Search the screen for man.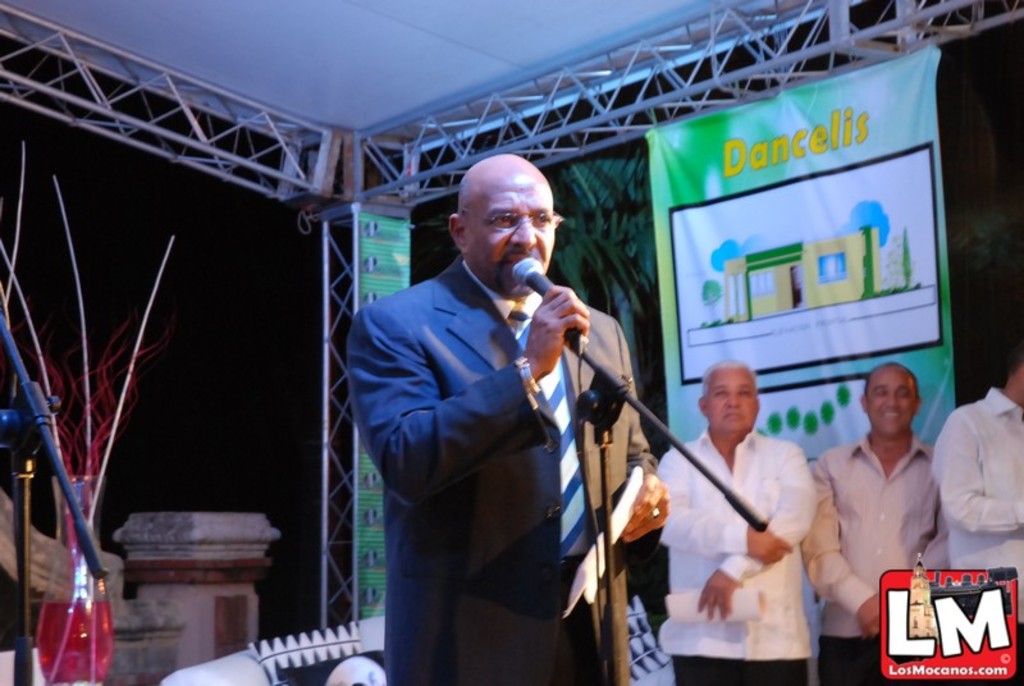
Found at box(657, 360, 820, 685).
